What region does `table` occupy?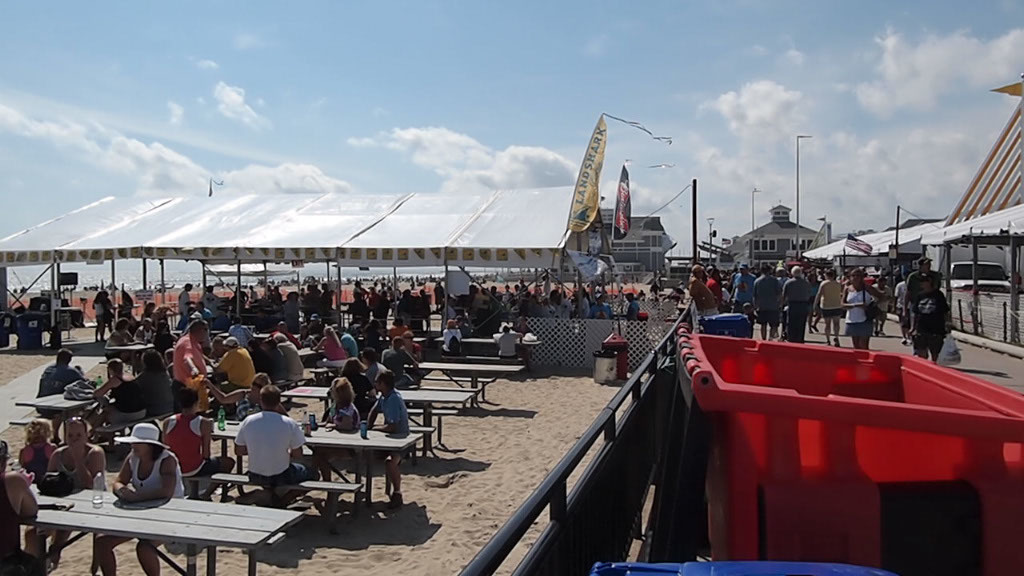
rect(352, 329, 545, 364).
